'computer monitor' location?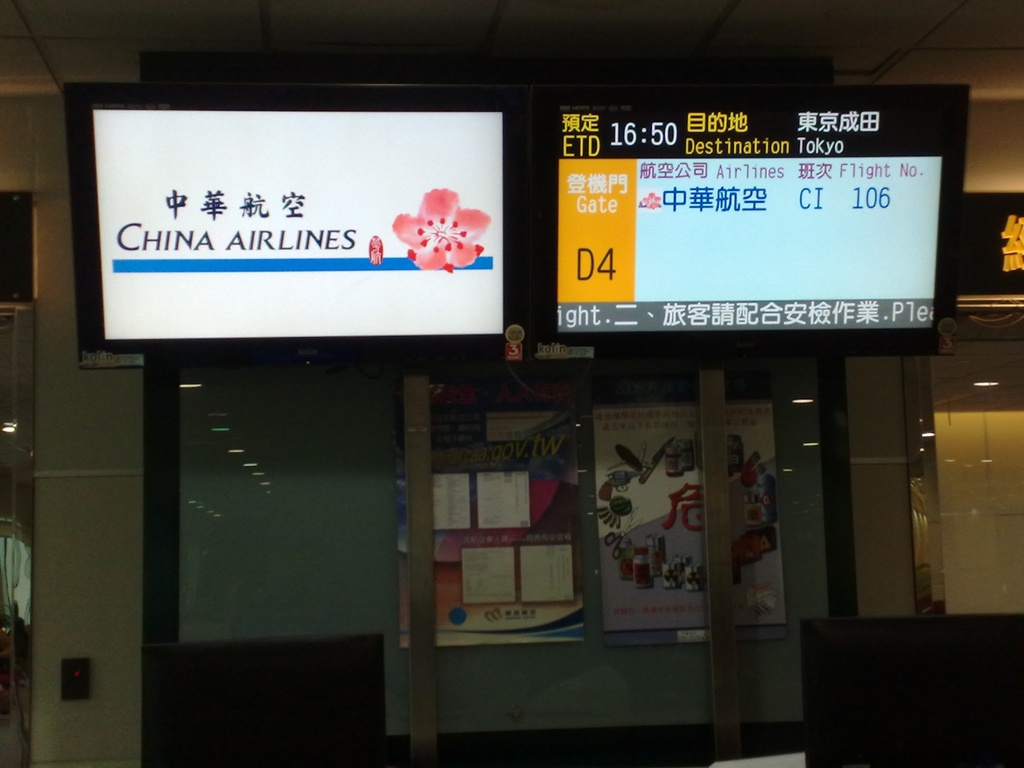
bbox(525, 88, 952, 419)
